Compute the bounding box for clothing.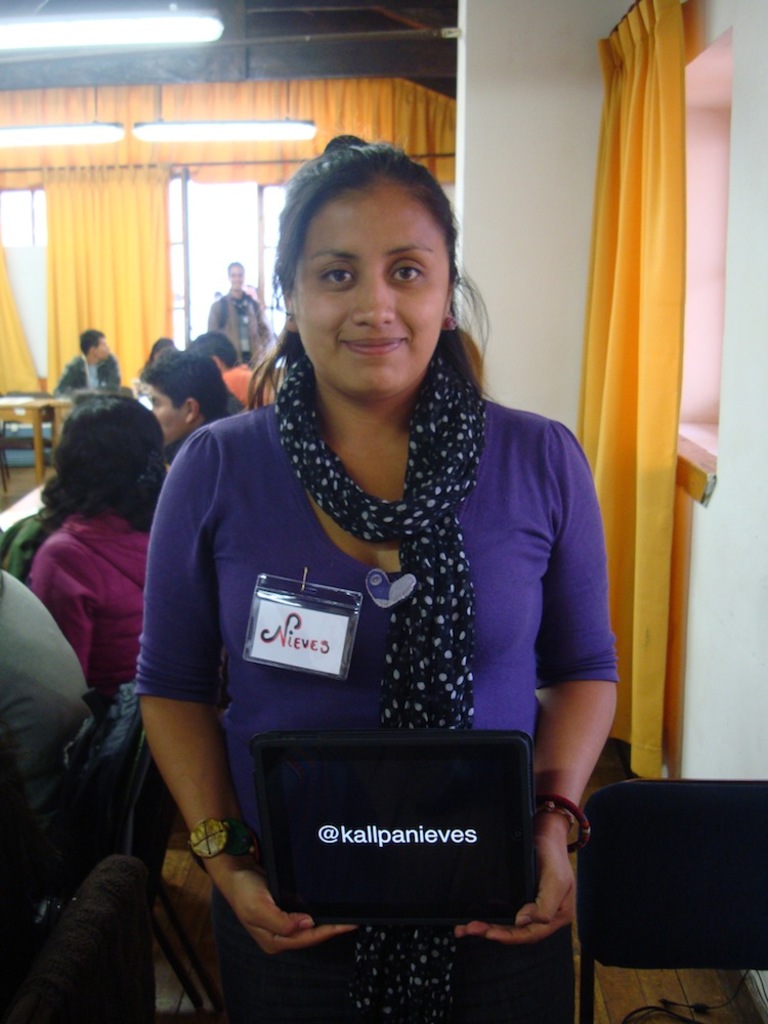
<region>35, 520, 157, 678</region>.
